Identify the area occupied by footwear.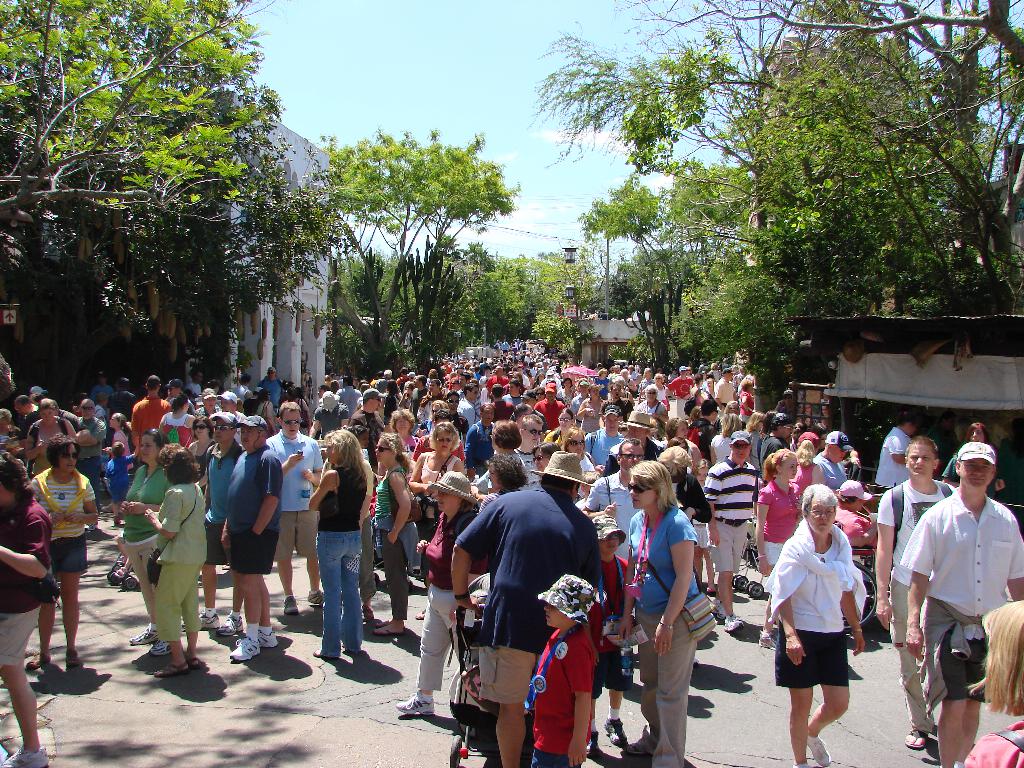
Area: <bbox>760, 631, 774, 647</bbox>.
